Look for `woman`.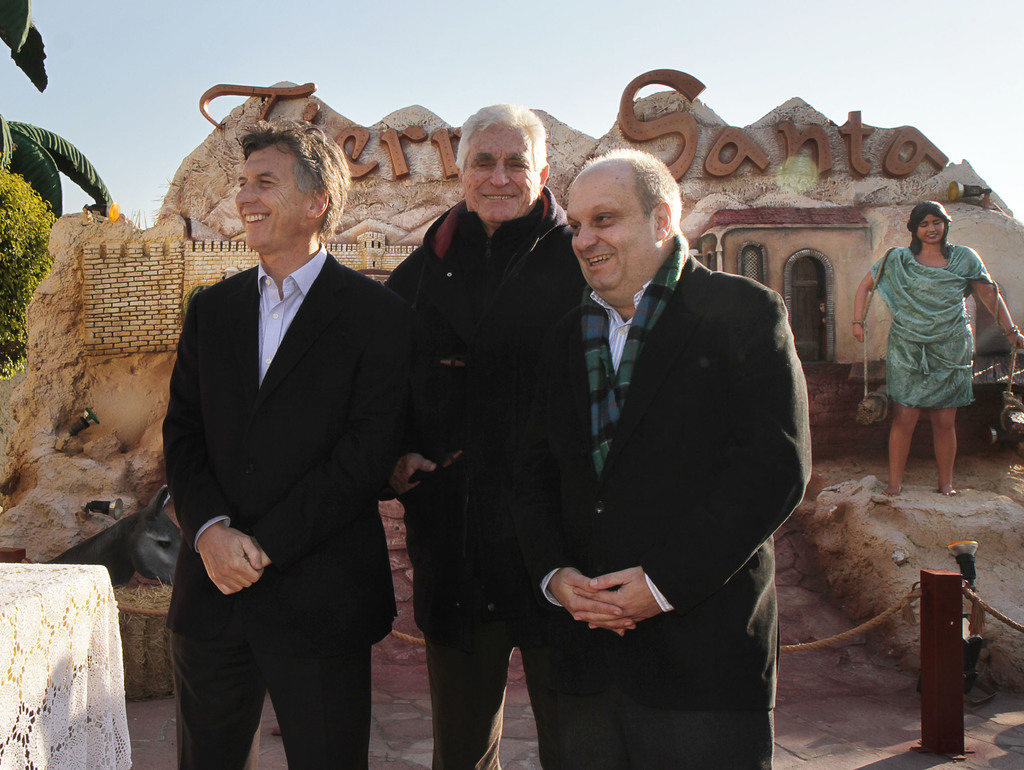
Found: <region>867, 182, 996, 495</region>.
